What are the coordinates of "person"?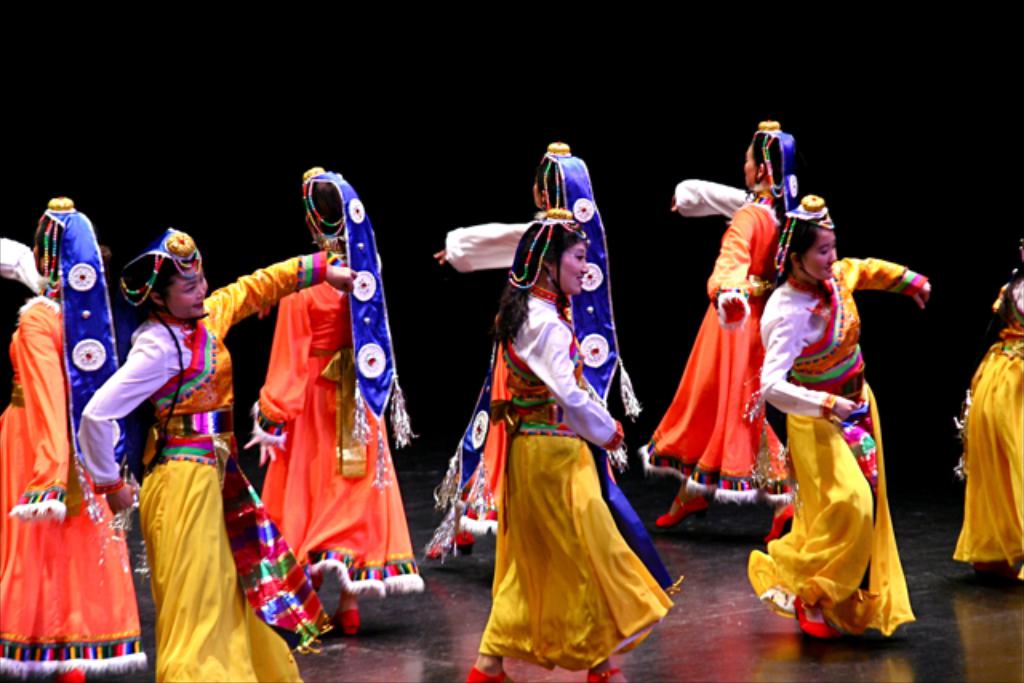
crop(728, 146, 918, 677).
